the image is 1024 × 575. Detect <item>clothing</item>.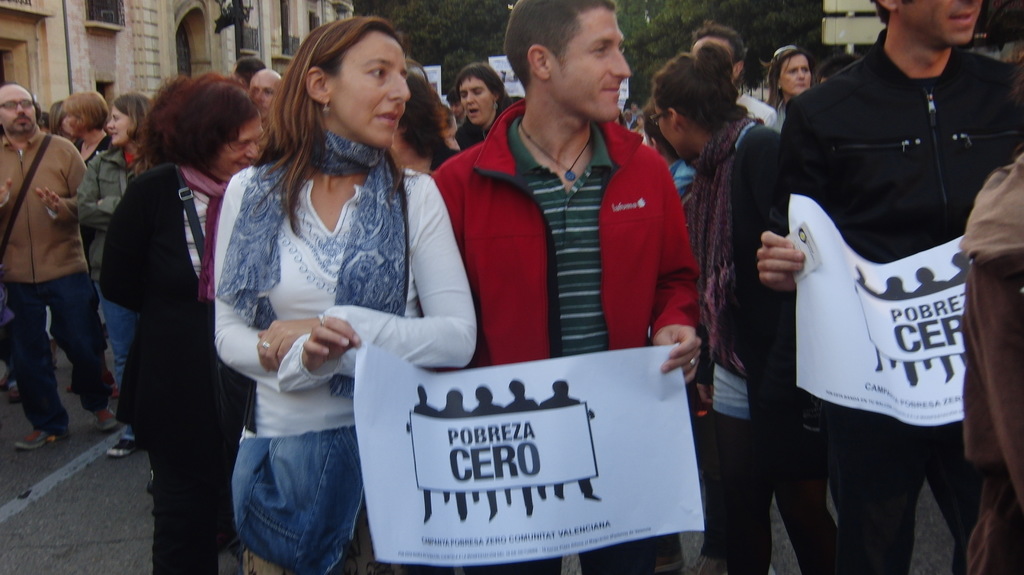
Detection: {"x1": 72, "y1": 125, "x2": 130, "y2": 420}.
